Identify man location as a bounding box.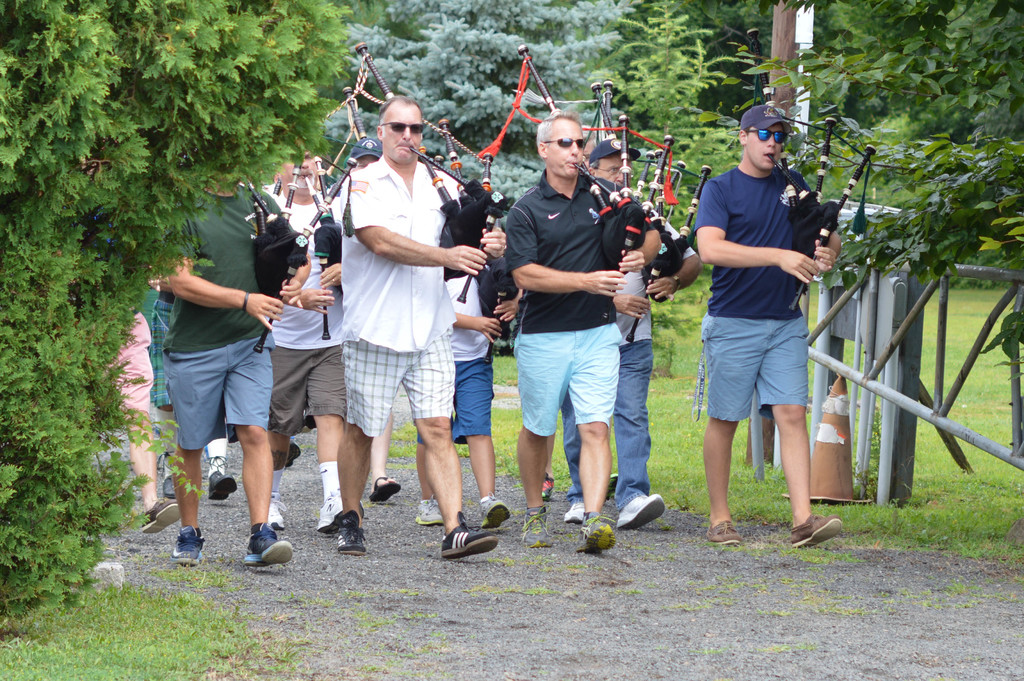
box=[413, 264, 524, 521].
